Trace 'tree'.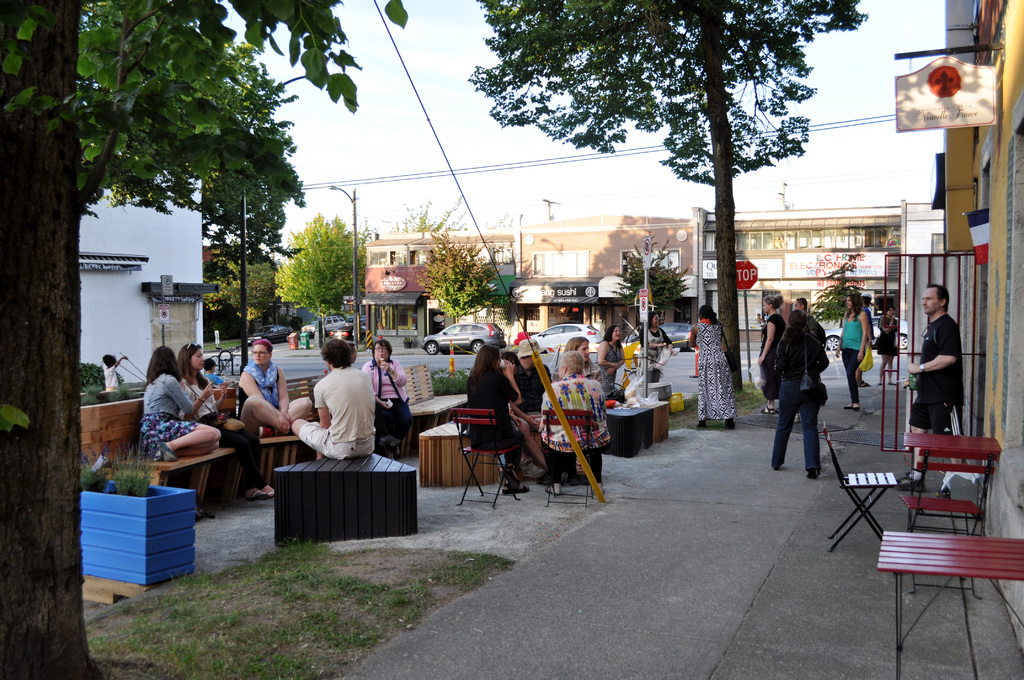
Traced to (612, 236, 684, 331).
